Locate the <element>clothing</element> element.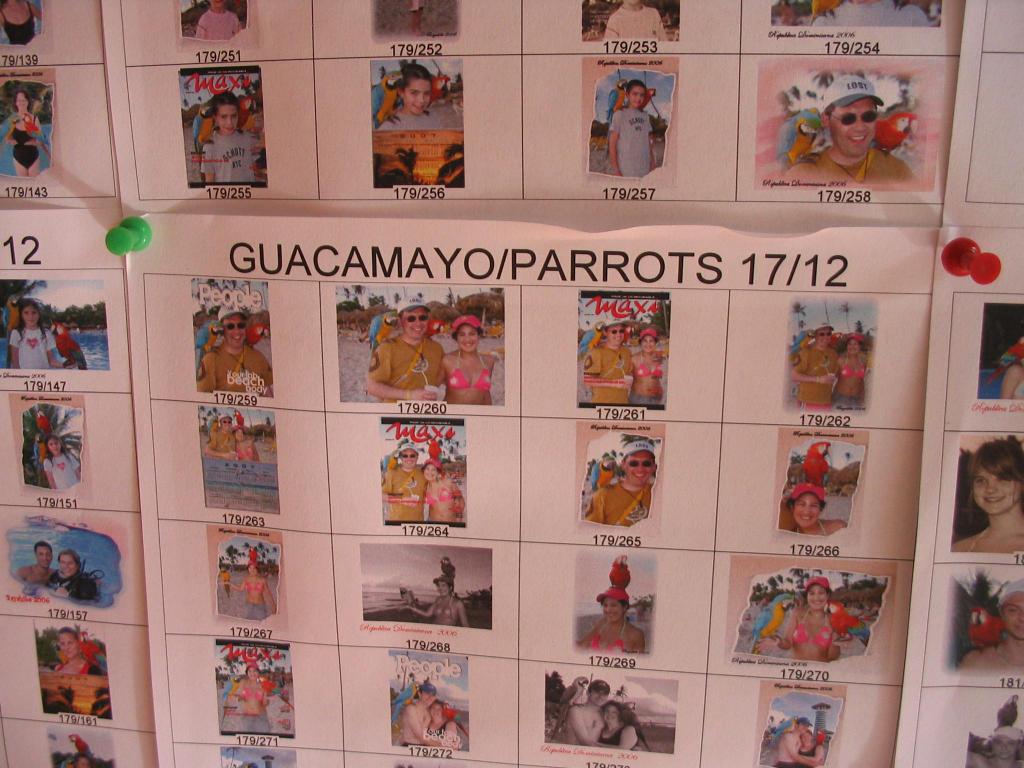
Element bbox: BBox(424, 474, 456, 511).
